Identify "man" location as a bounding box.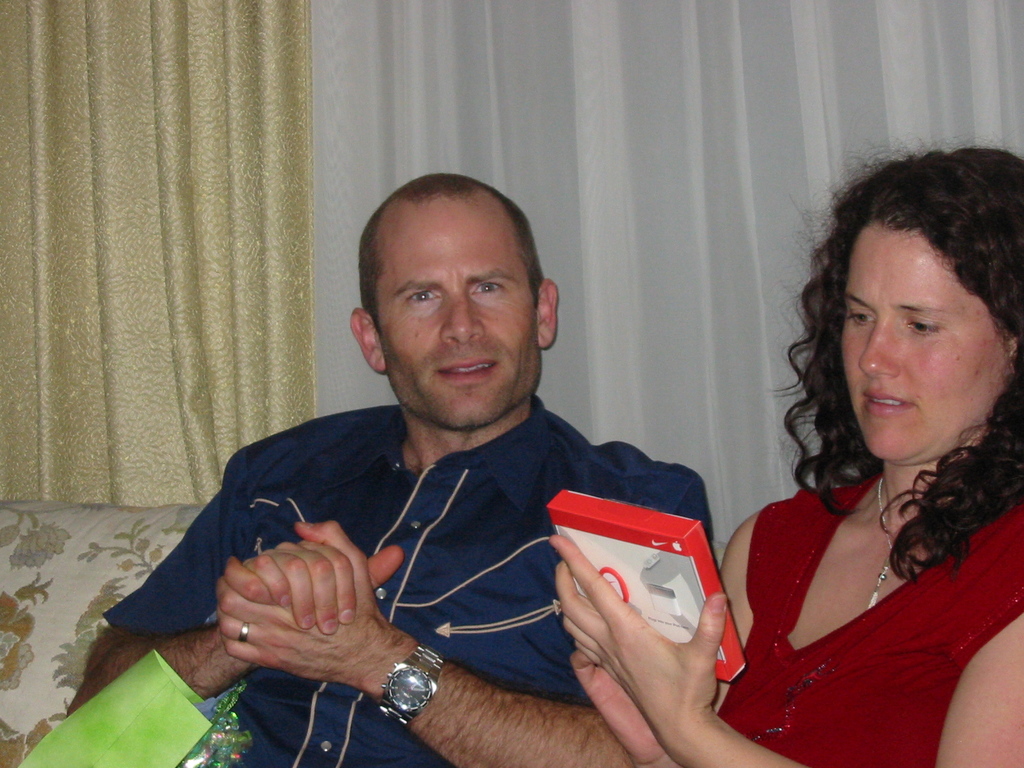
<region>77, 134, 724, 749</region>.
